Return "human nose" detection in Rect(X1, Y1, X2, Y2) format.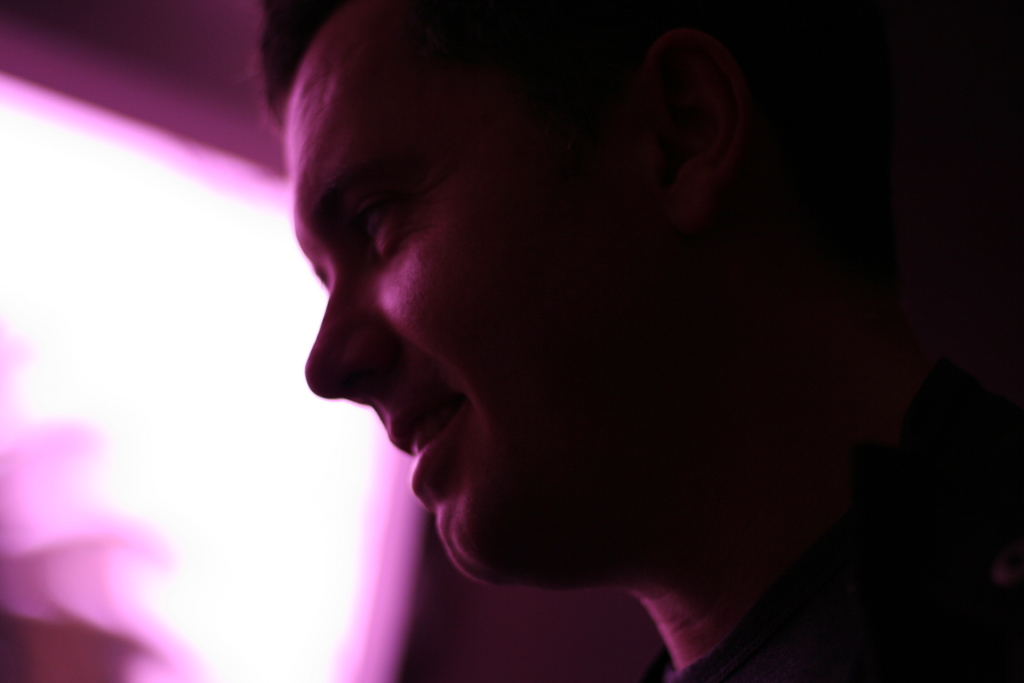
Rect(305, 268, 401, 404).
